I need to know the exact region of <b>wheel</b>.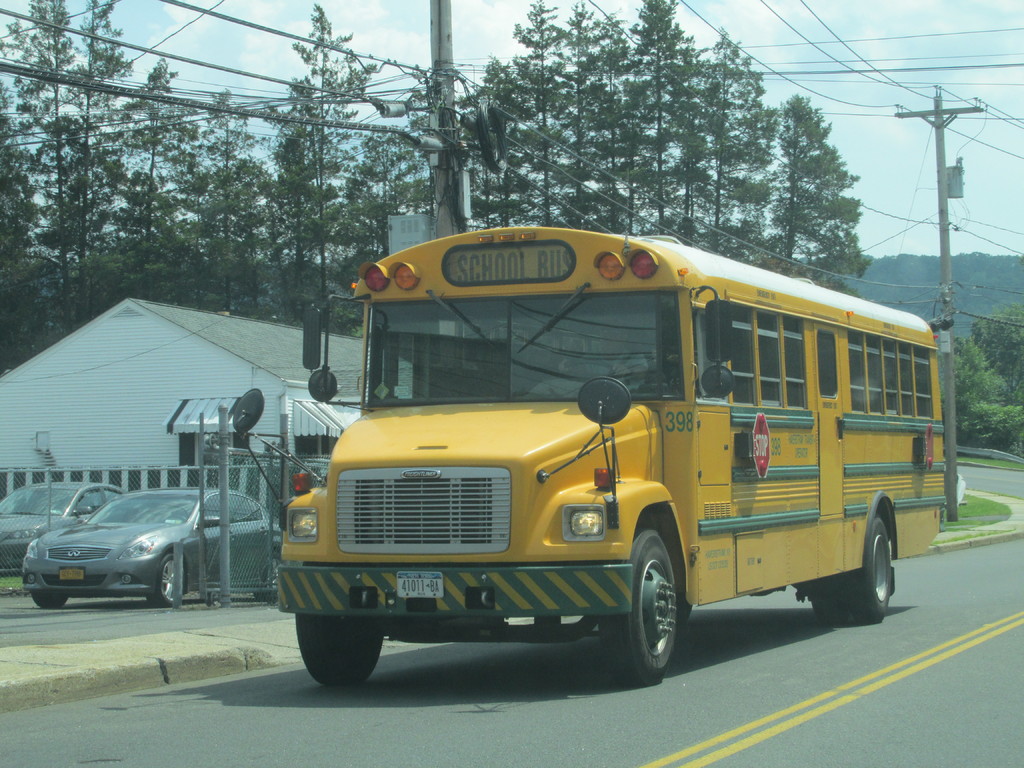
Region: (251, 550, 285, 600).
